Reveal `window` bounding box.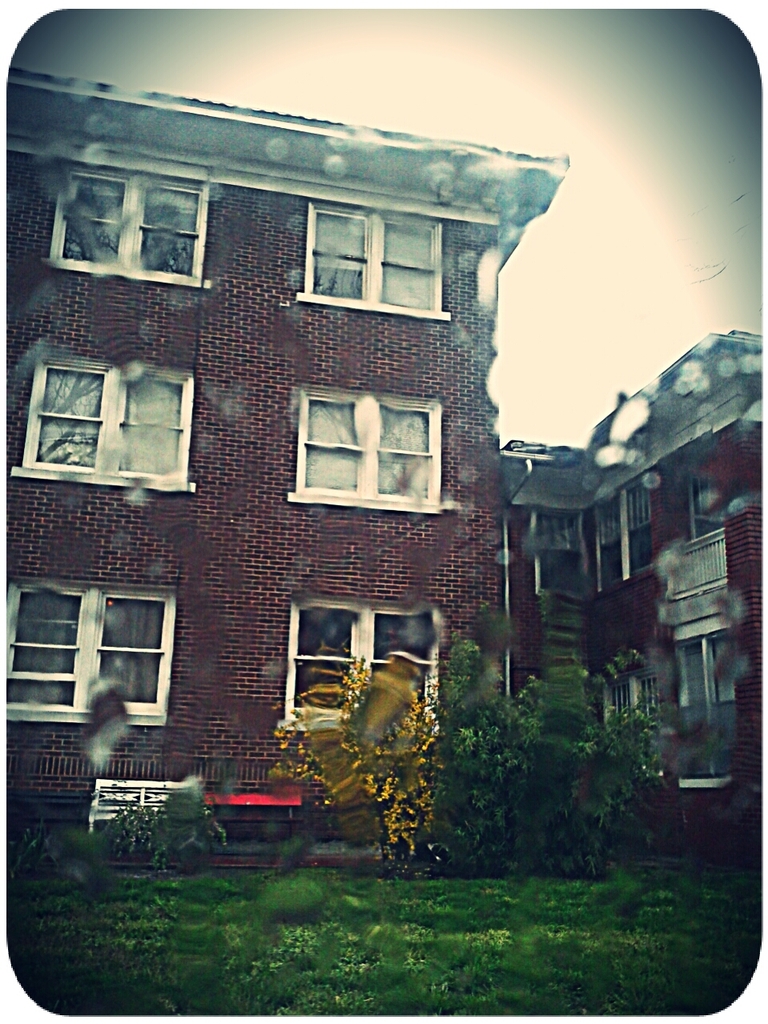
Revealed: 0/572/180/730.
